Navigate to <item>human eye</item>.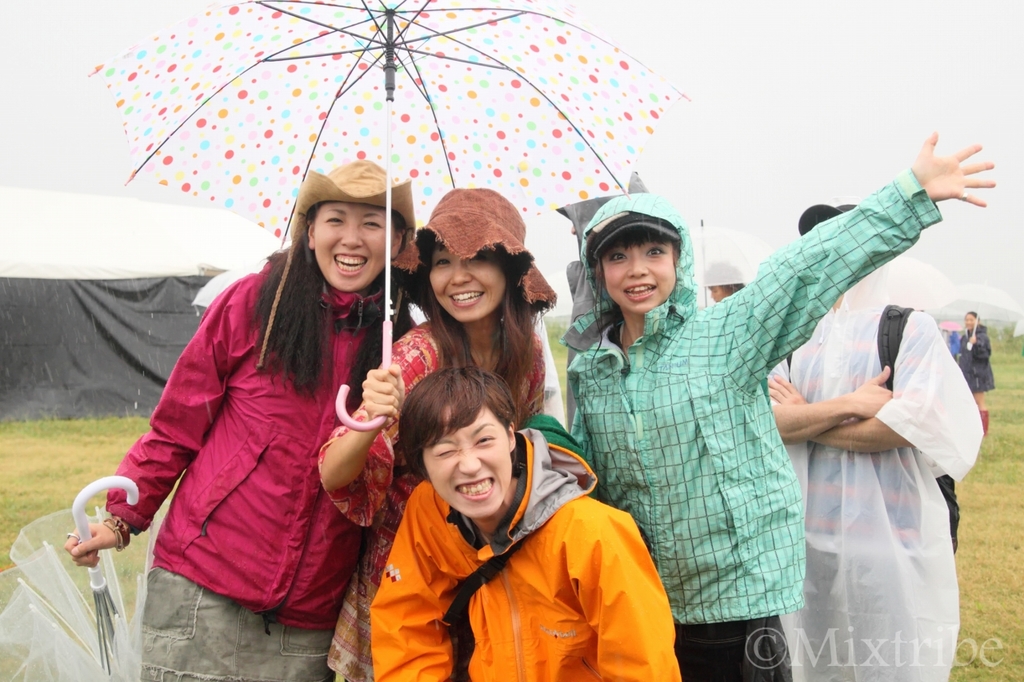
Navigation target: locate(605, 248, 629, 265).
